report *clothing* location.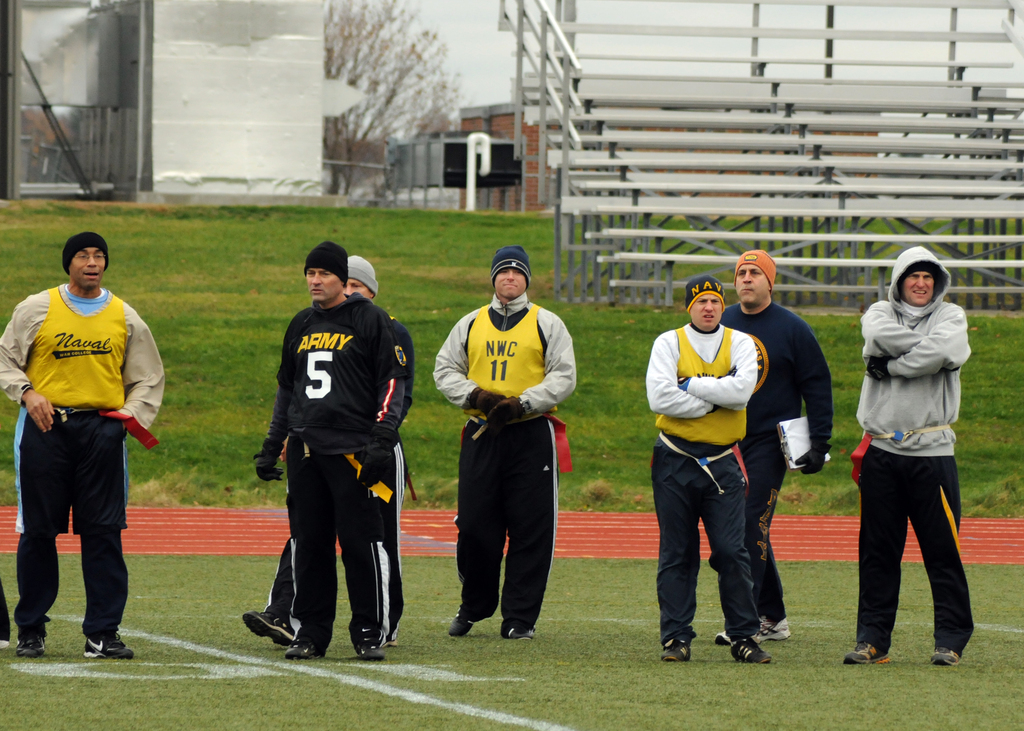
Report: box(261, 309, 419, 627).
